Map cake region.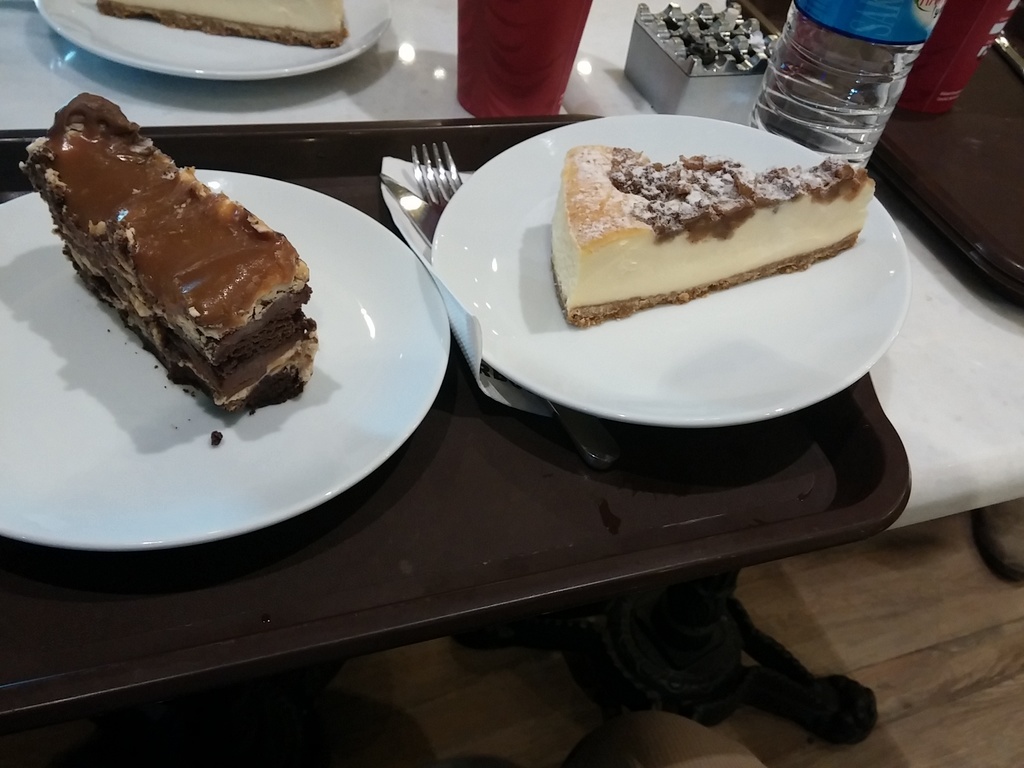
Mapped to bbox(22, 90, 314, 426).
